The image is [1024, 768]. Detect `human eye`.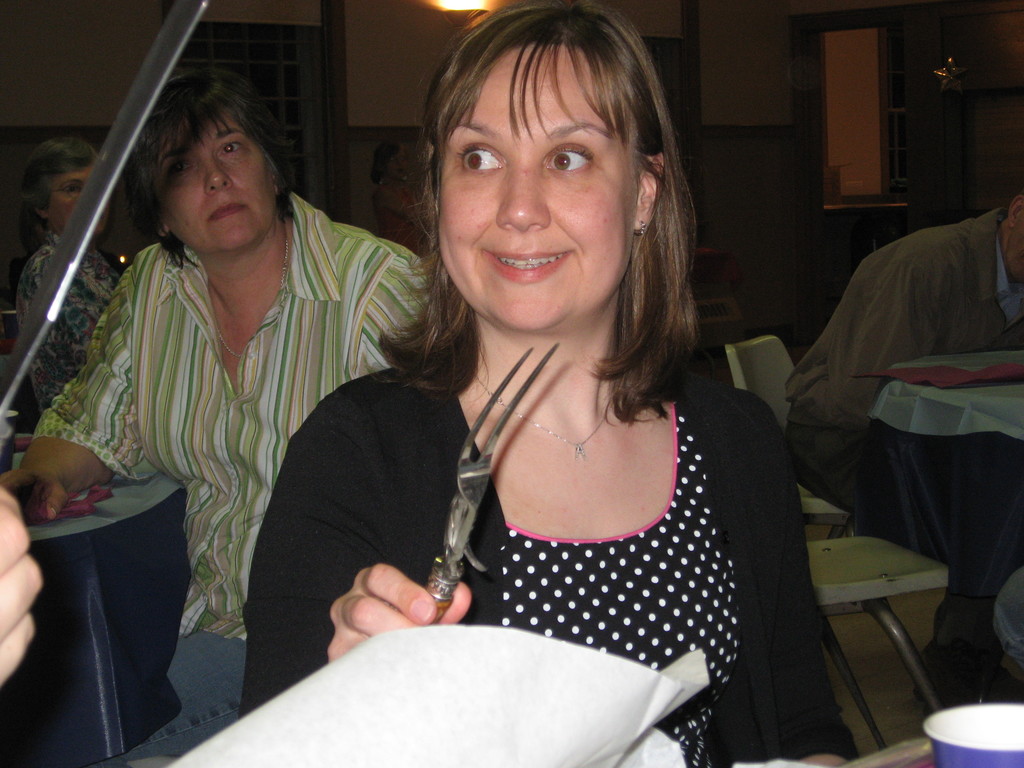
Detection: bbox=(452, 124, 506, 179).
